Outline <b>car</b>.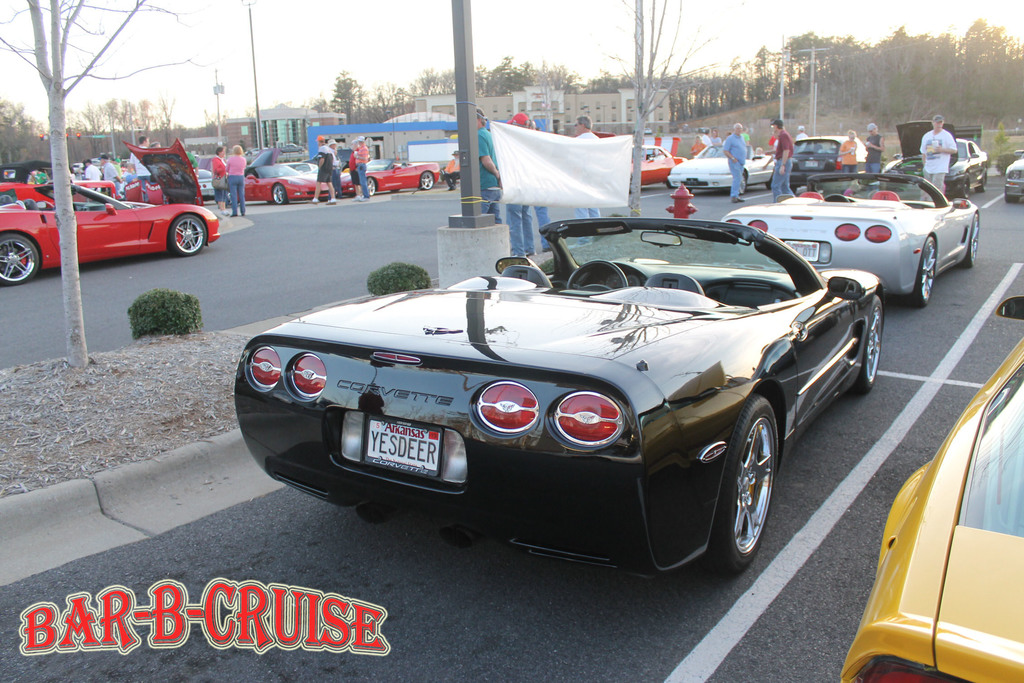
Outline: select_region(883, 122, 985, 201).
